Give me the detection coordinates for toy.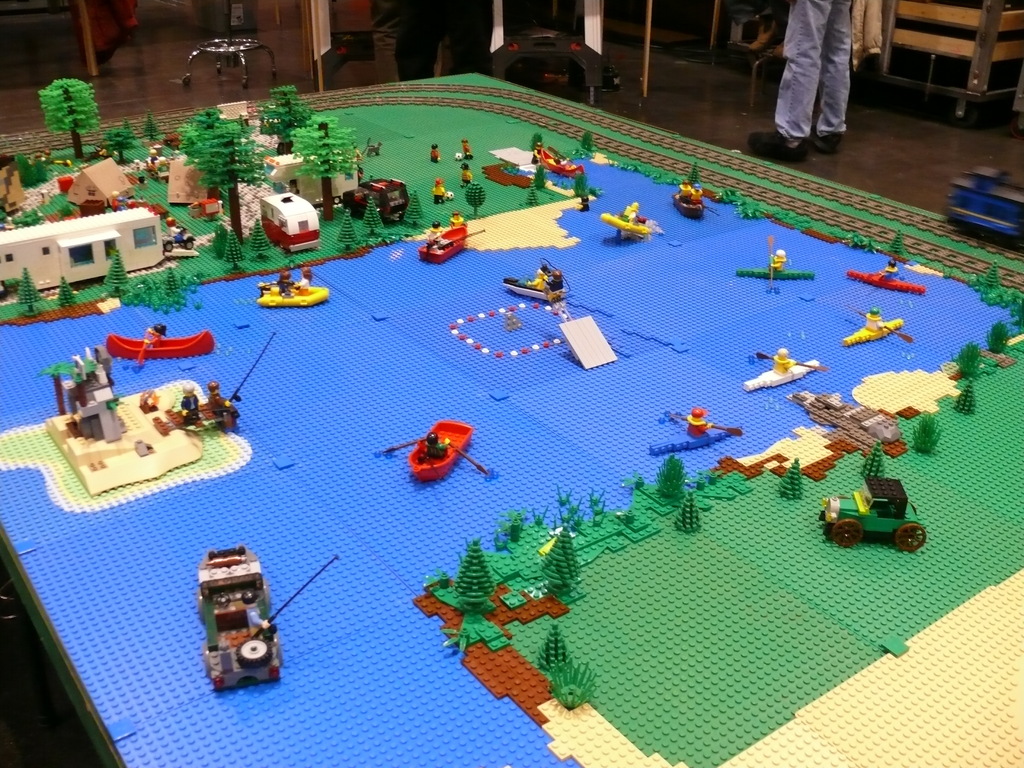
select_region(622, 478, 646, 519).
